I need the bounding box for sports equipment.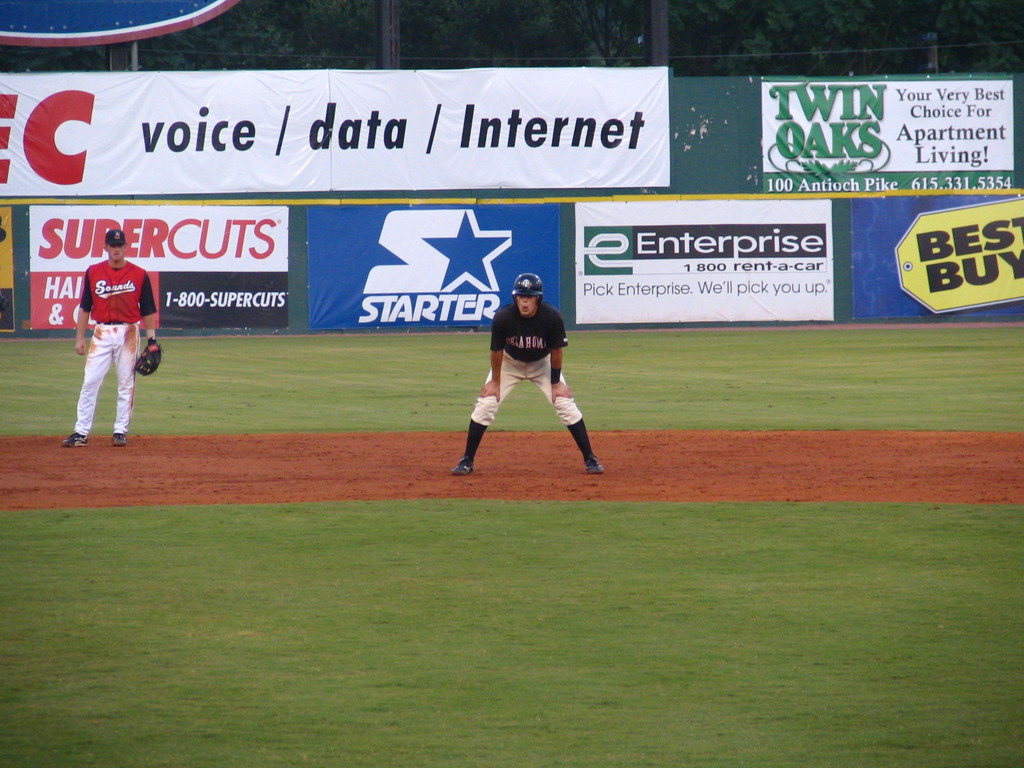
Here it is: region(112, 434, 123, 444).
